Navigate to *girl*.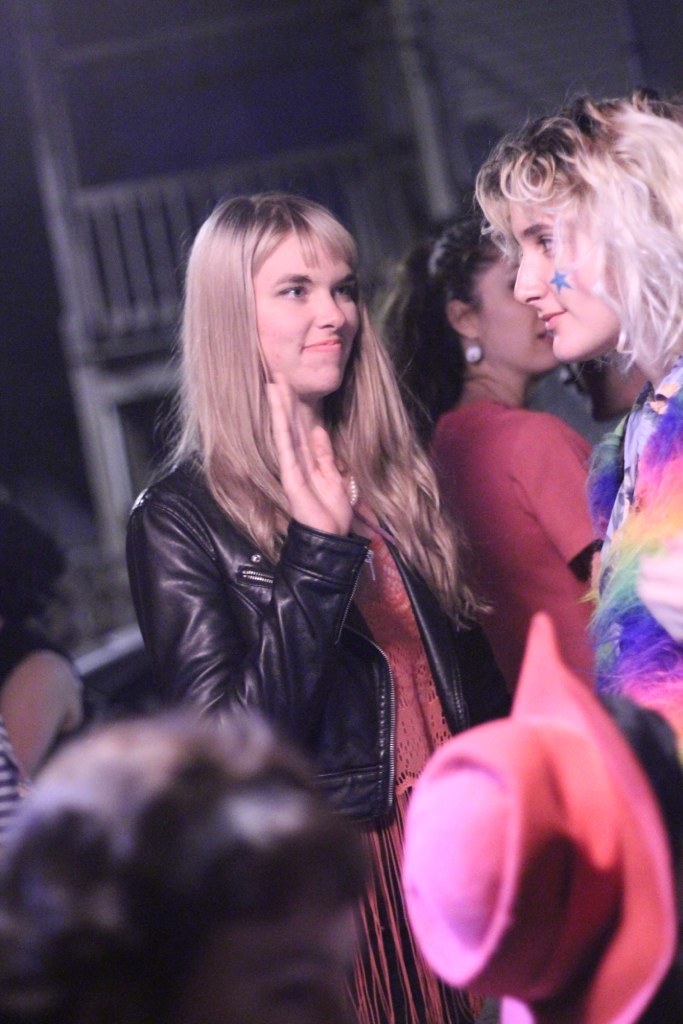
Navigation target: BBox(469, 78, 682, 773).
